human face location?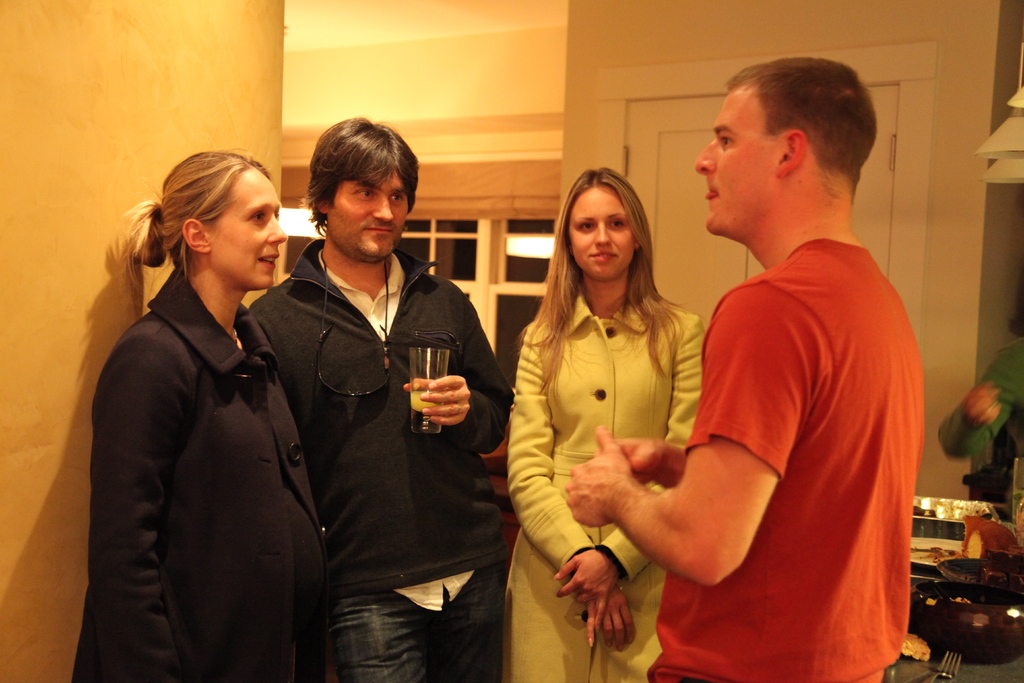
(695,92,776,236)
